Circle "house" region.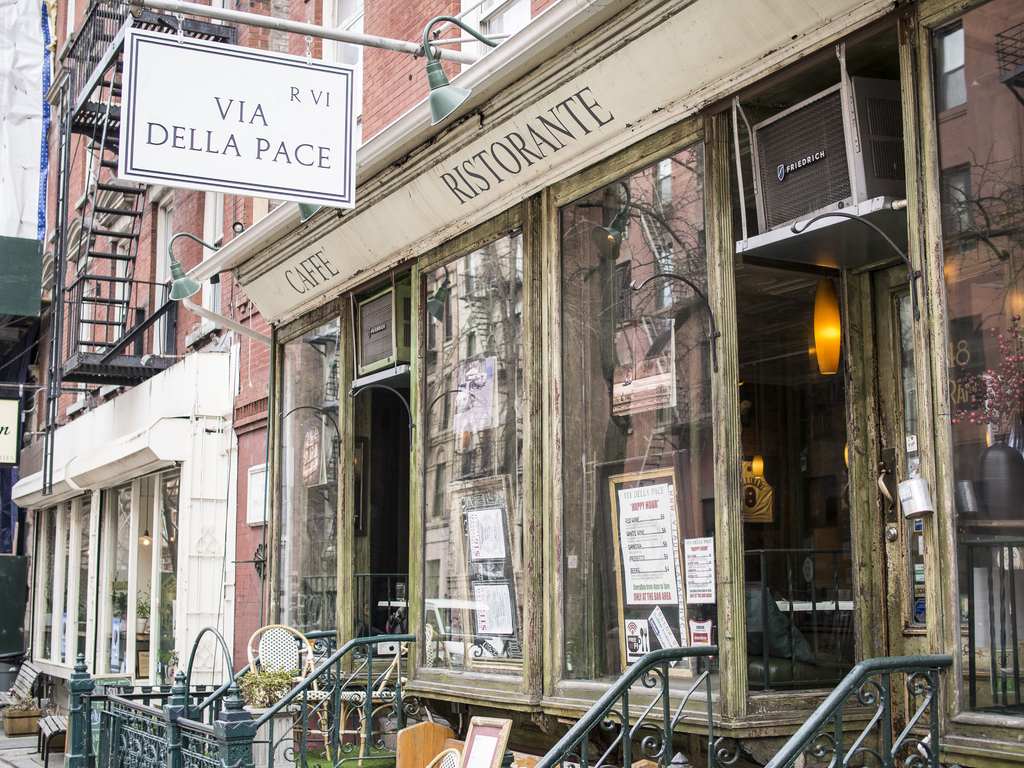
Region: 179:0:1023:767.
